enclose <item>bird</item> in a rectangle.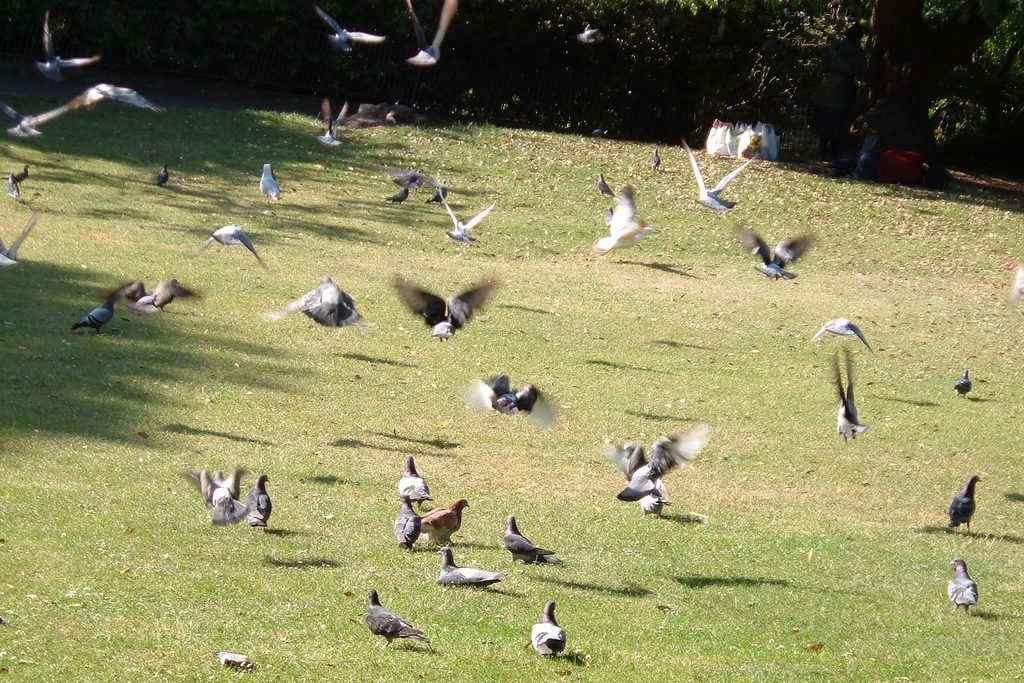
rect(818, 343, 871, 445).
